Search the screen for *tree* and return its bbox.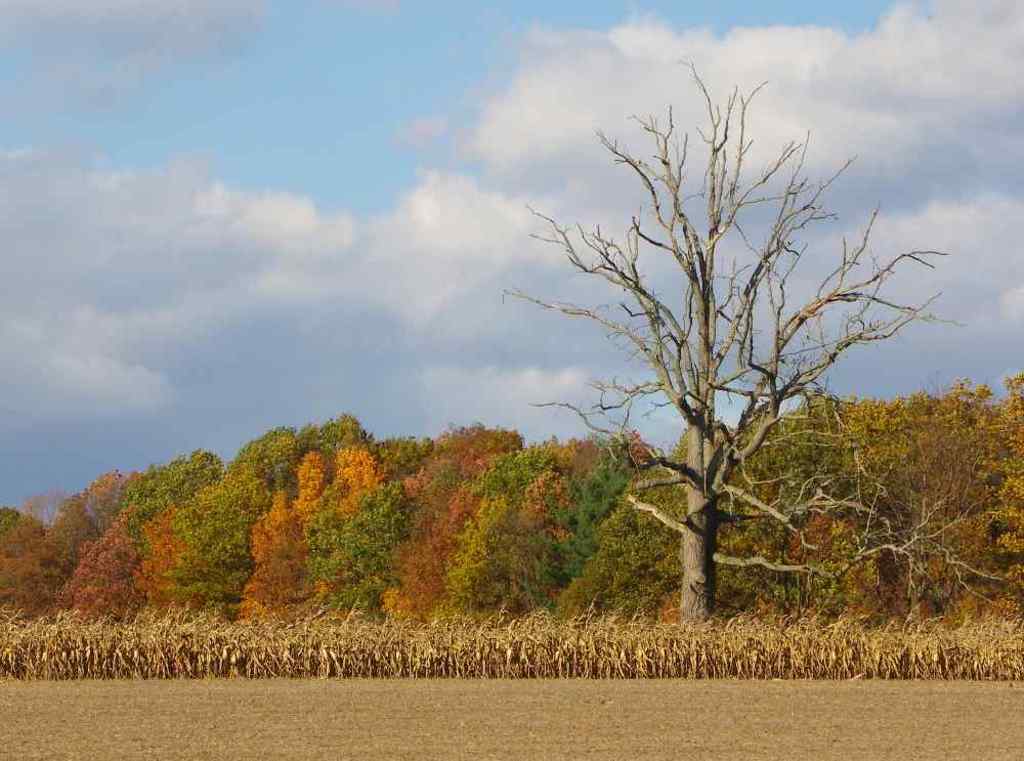
Found: crop(304, 414, 359, 470).
